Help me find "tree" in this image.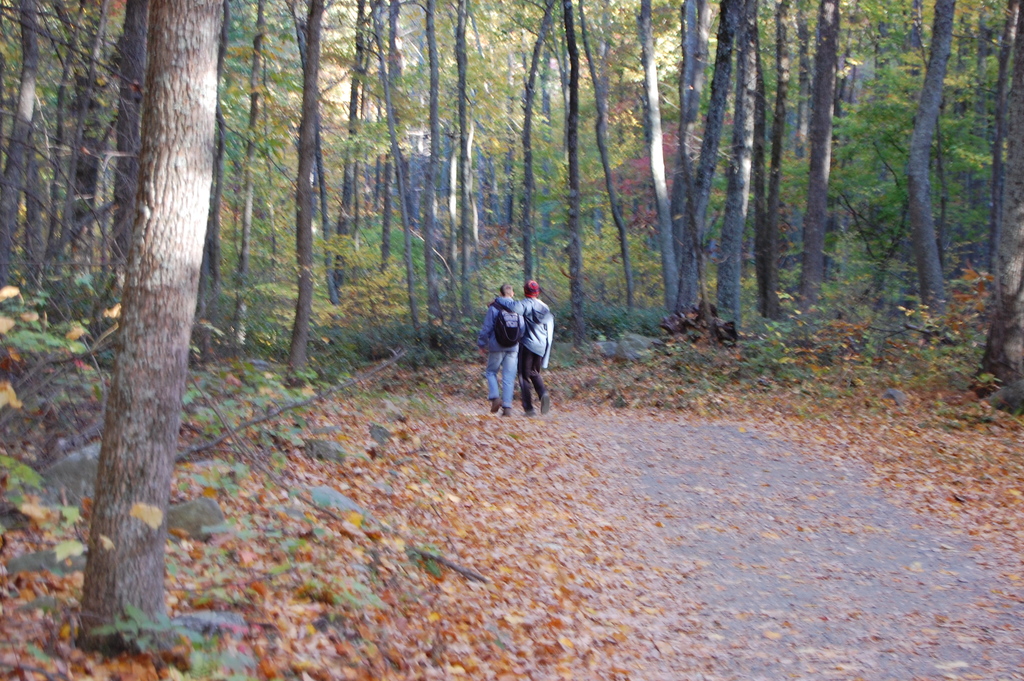
Found it: {"x1": 0, "y1": 0, "x2": 1023, "y2": 652}.
